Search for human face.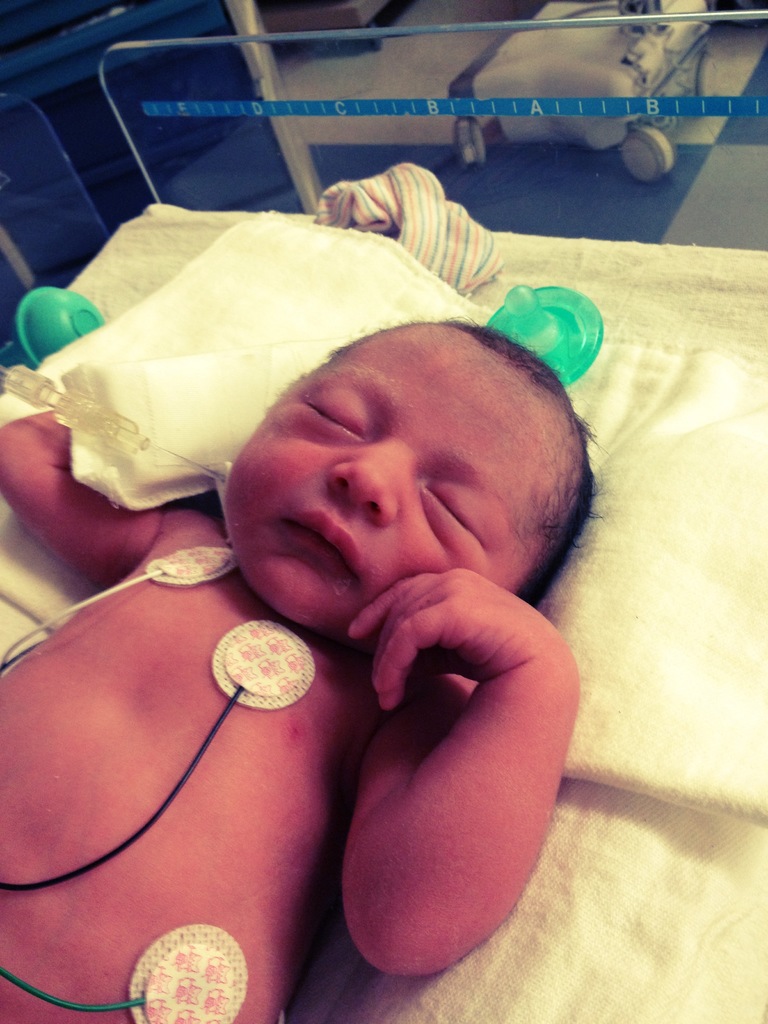
Found at crop(219, 330, 569, 636).
